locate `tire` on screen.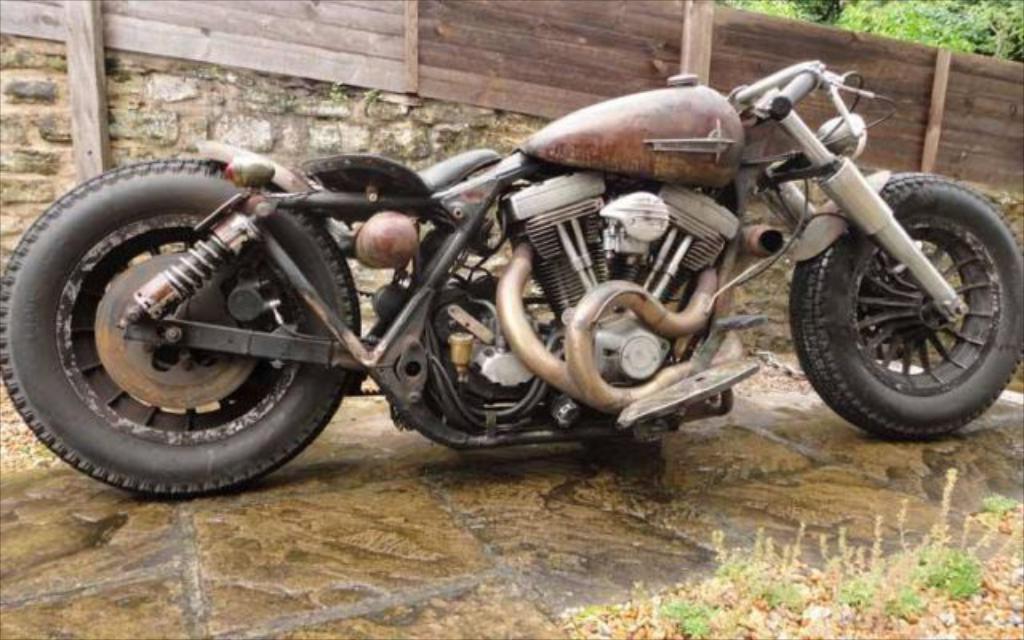
On screen at x1=0 y1=154 x2=358 y2=496.
